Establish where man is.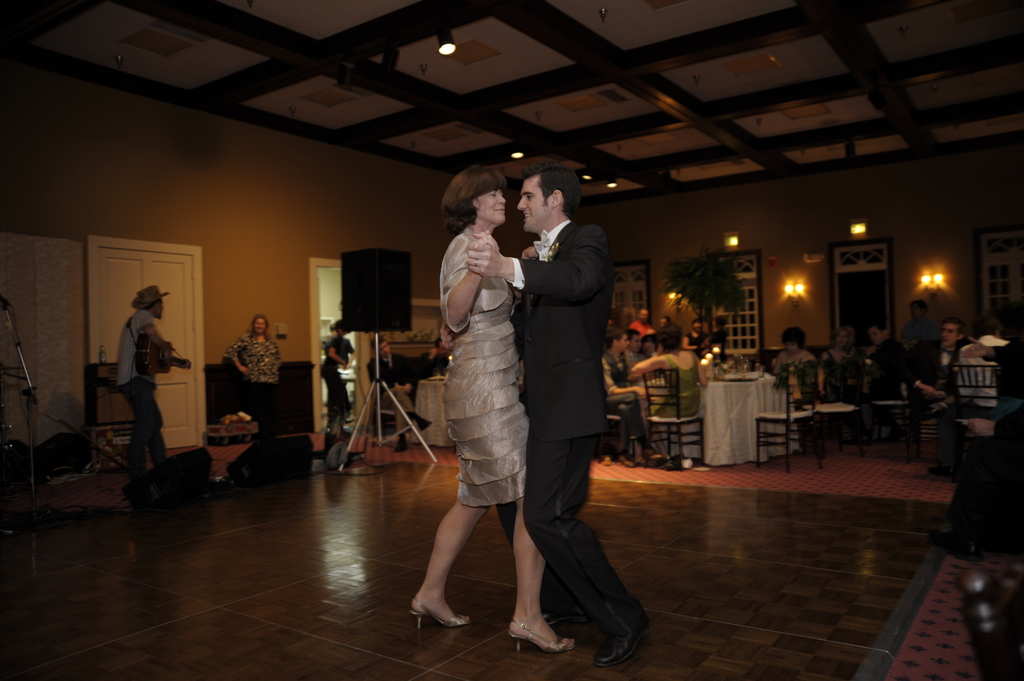
Established at (left=761, top=320, right=832, bottom=410).
